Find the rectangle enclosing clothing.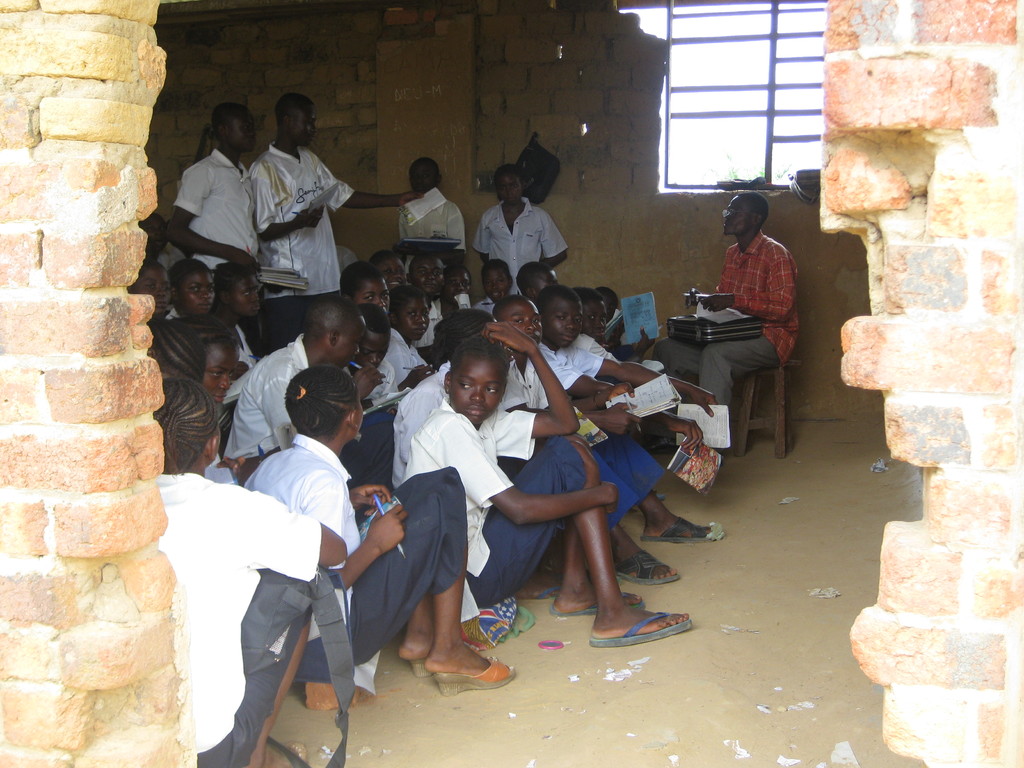
box(237, 434, 458, 694).
